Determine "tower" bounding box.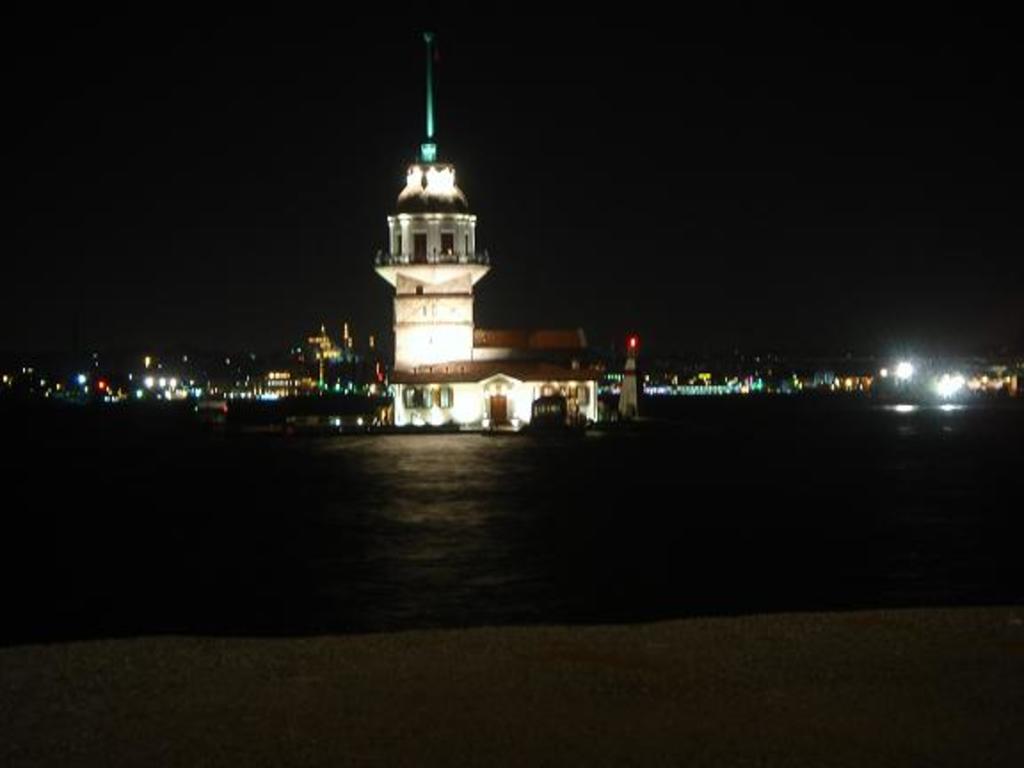
Determined: (left=368, top=30, right=494, bottom=377).
